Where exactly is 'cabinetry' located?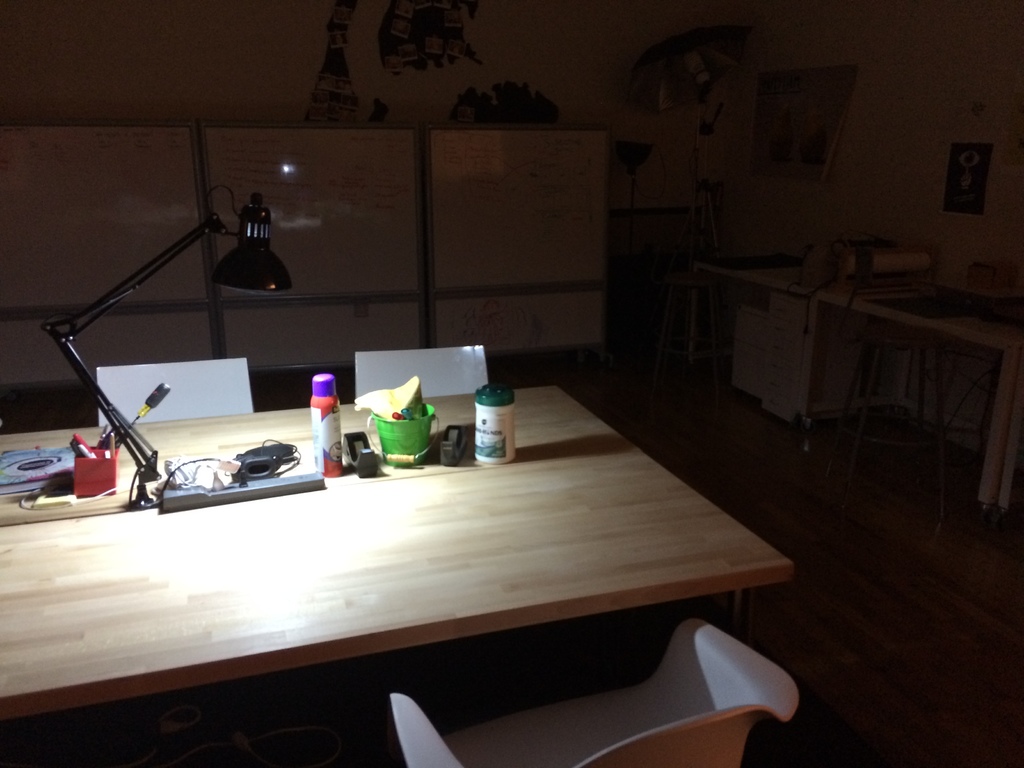
Its bounding box is [413,130,609,322].
